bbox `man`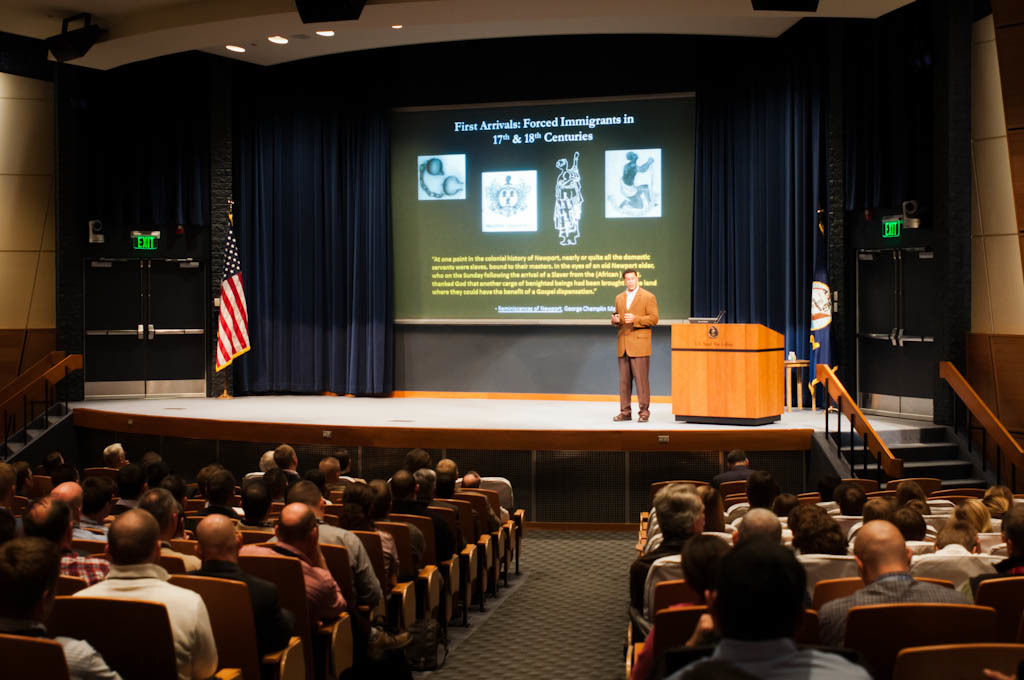
locate(666, 539, 868, 679)
